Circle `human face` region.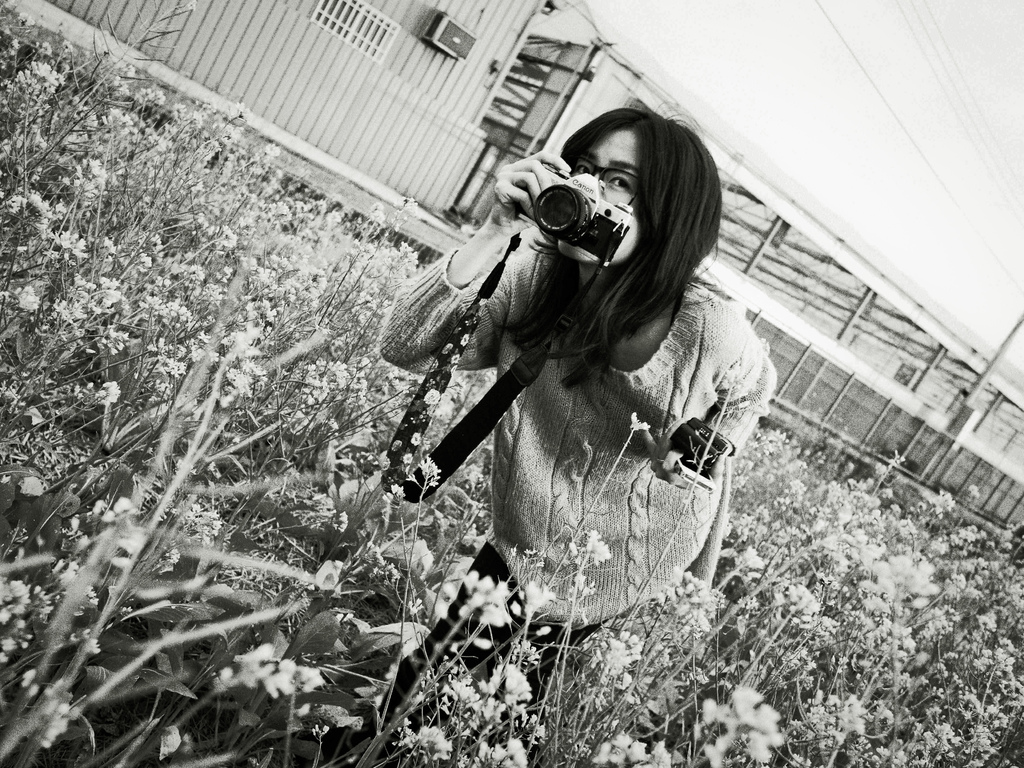
Region: select_region(557, 129, 646, 258).
